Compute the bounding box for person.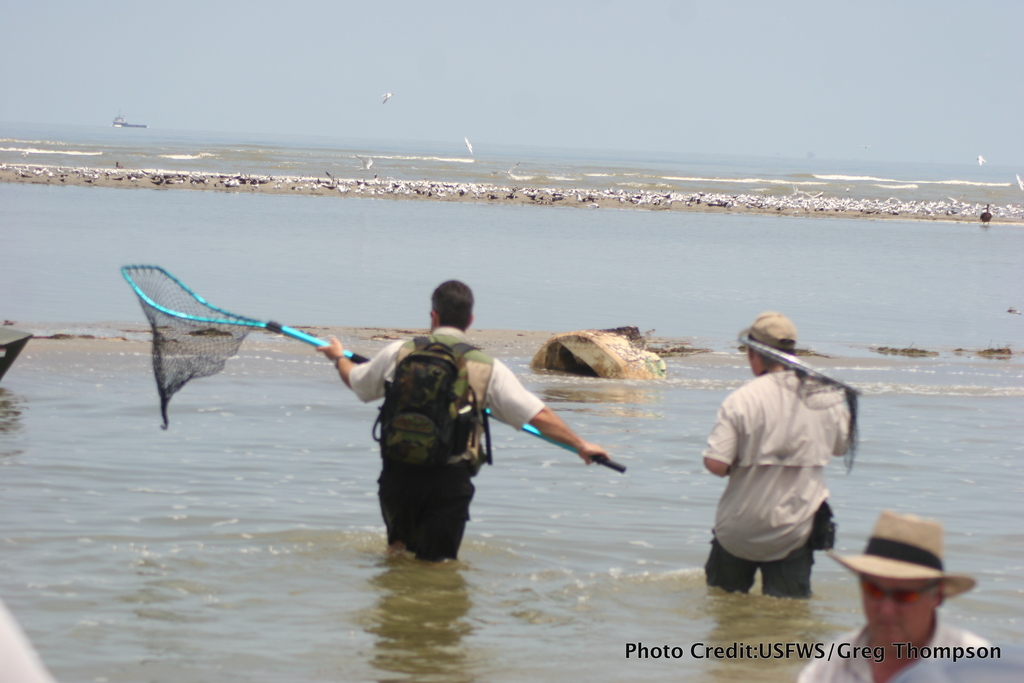
x1=798, y1=513, x2=1023, y2=682.
